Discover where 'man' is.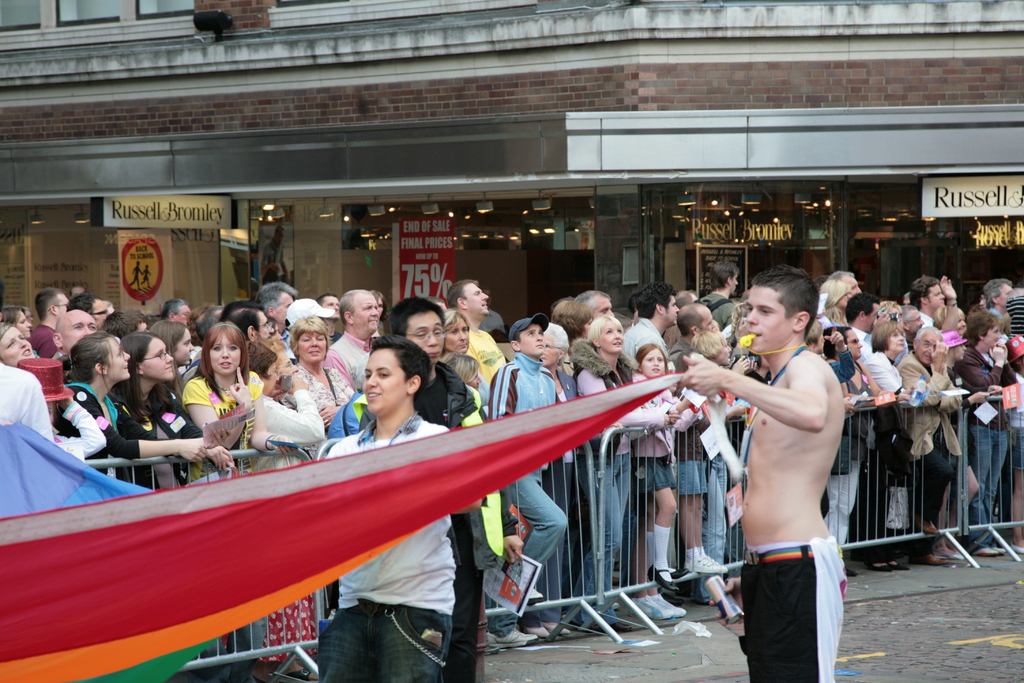
Discovered at {"x1": 28, "y1": 288, "x2": 67, "y2": 359}.
